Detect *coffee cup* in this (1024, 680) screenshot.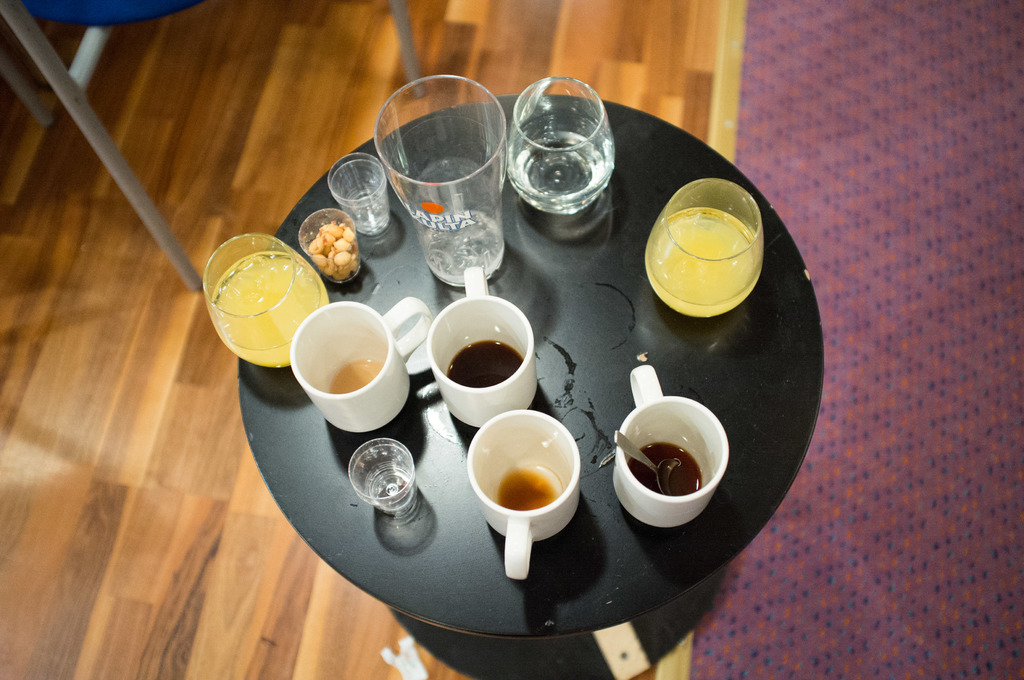
Detection: 426 262 539 429.
